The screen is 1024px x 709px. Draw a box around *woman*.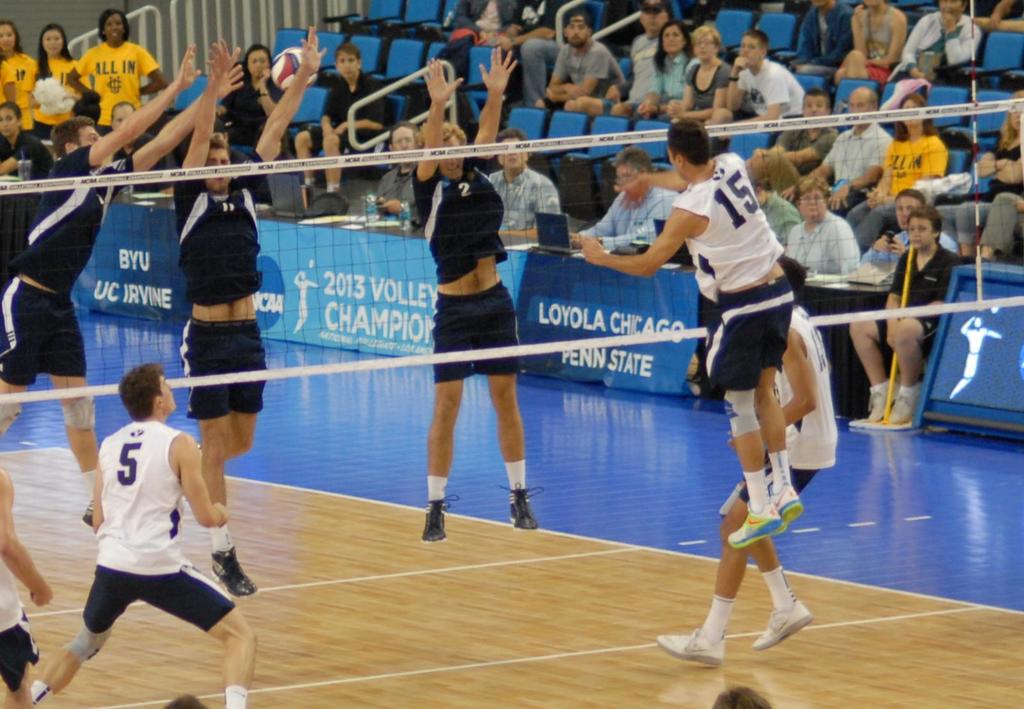
{"left": 835, "top": 0, "right": 899, "bottom": 91}.
